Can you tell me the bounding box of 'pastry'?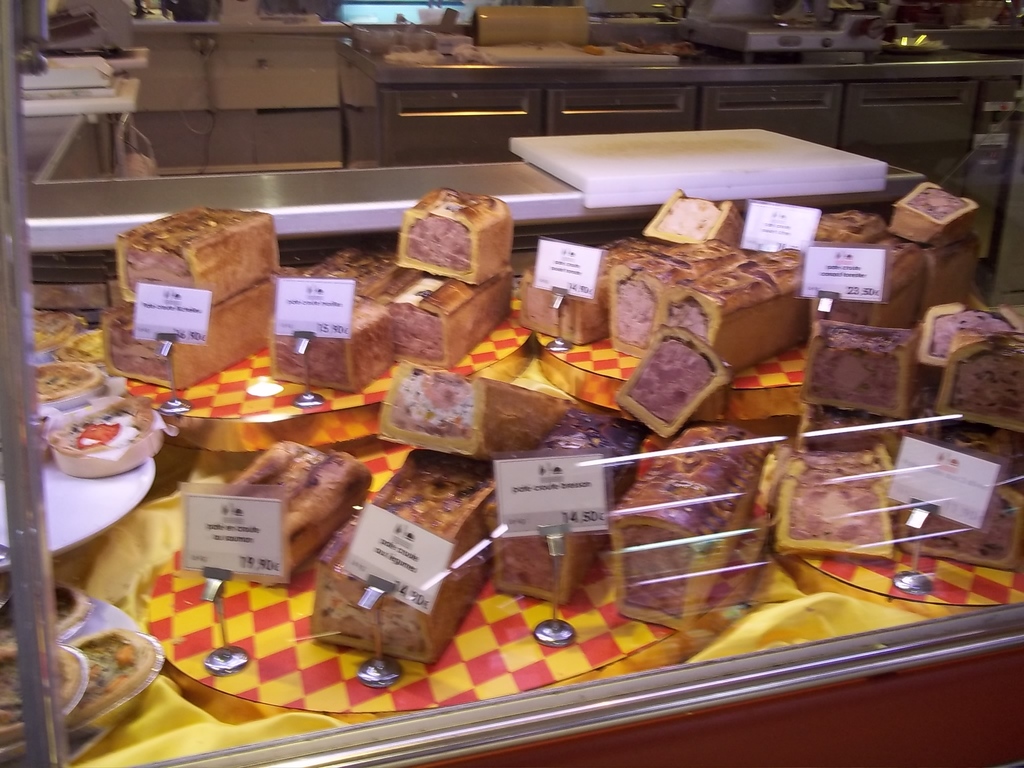
[x1=108, y1=205, x2=276, y2=374].
